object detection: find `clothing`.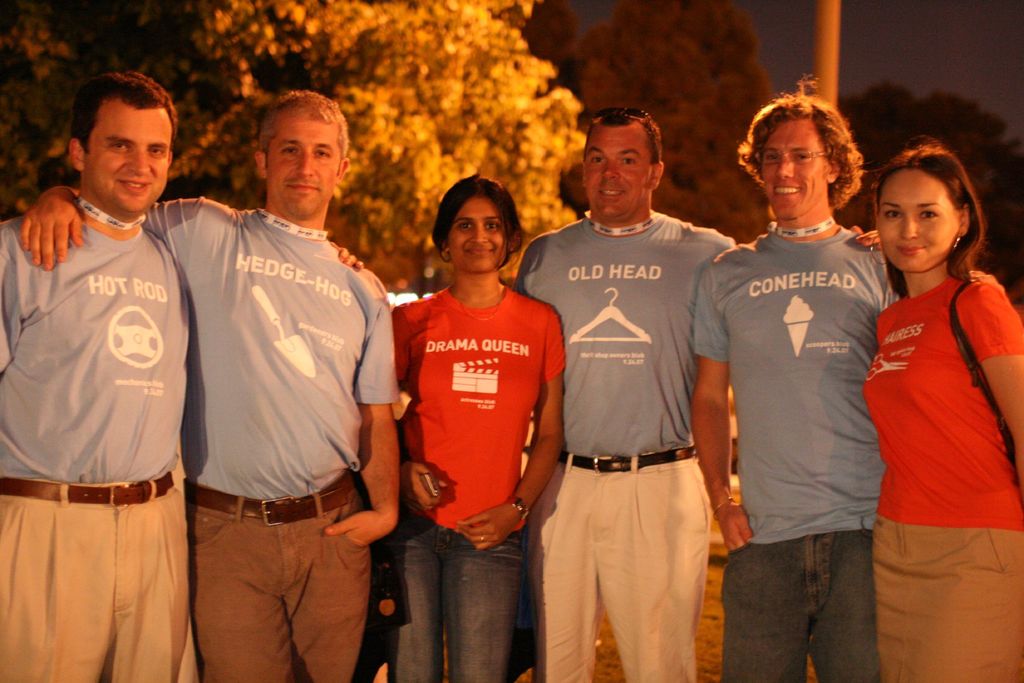
<bbox>390, 289, 566, 529</bbox>.
